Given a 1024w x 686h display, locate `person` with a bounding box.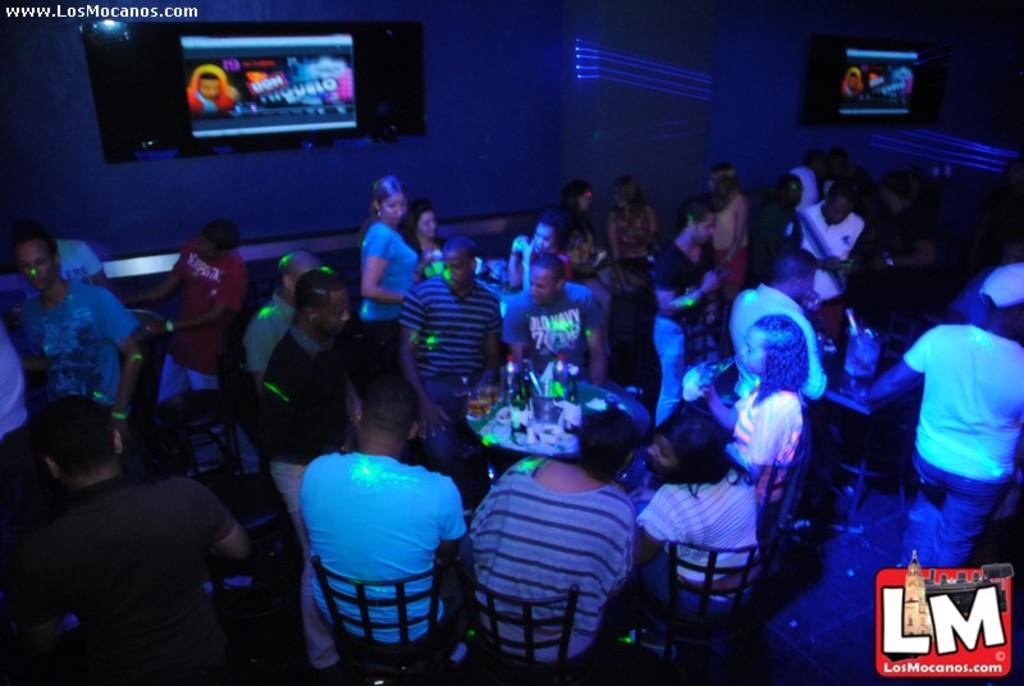
Located: <region>406, 197, 444, 261</region>.
